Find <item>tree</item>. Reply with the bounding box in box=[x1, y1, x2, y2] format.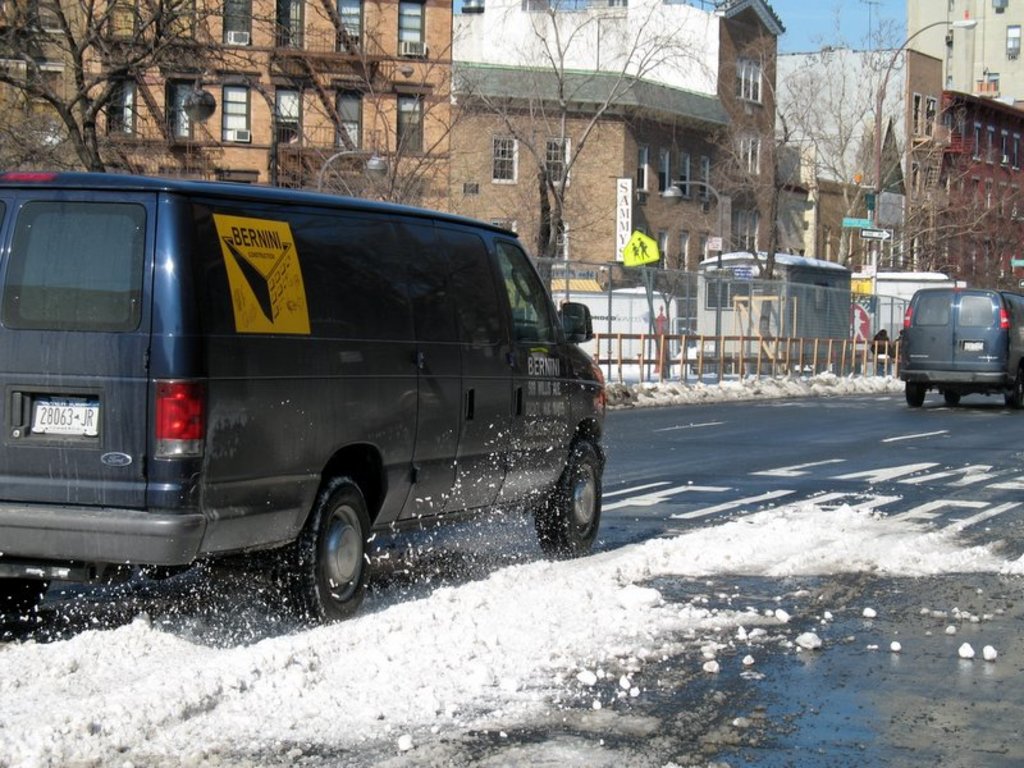
box=[291, 0, 509, 212].
